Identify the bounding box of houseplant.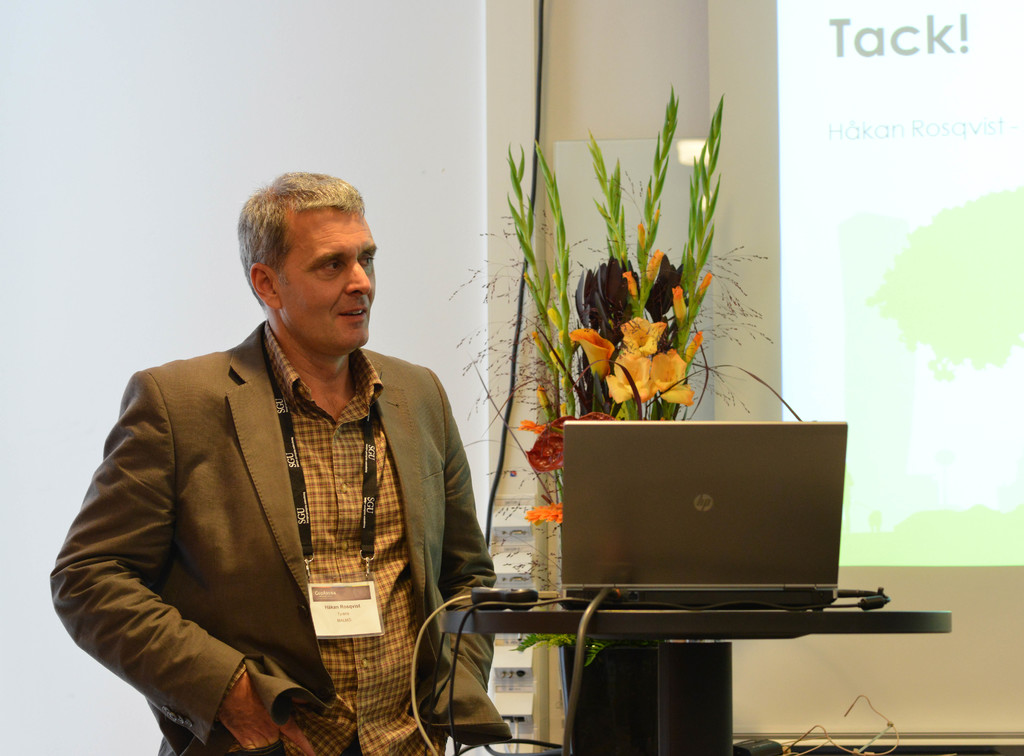
(left=477, top=95, right=799, bottom=615).
